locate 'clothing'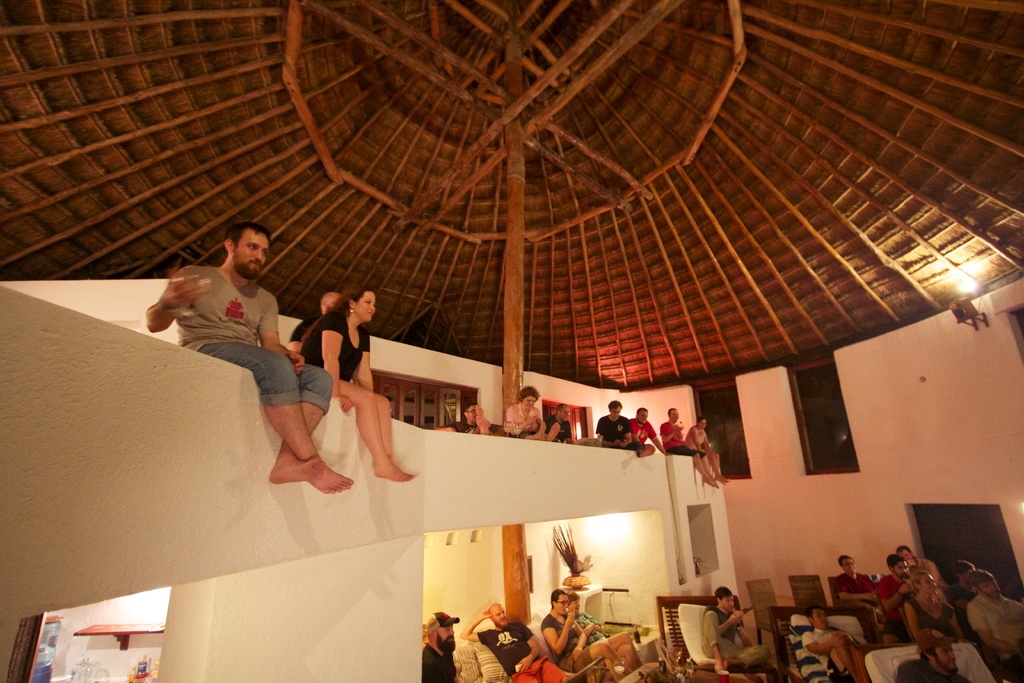
detection(704, 602, 774, 670)
